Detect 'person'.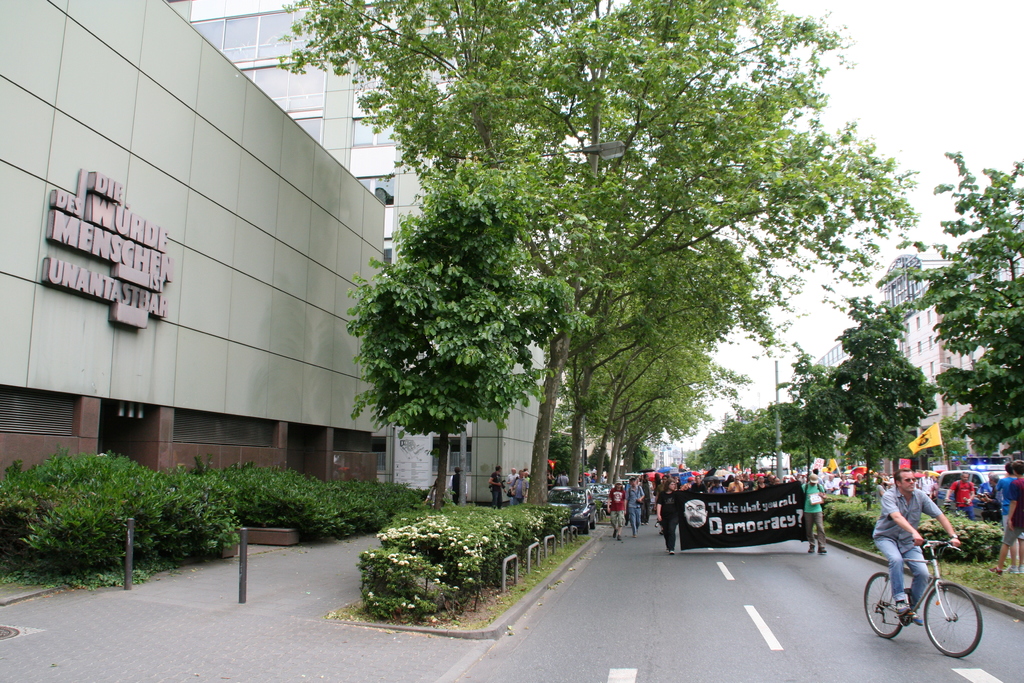
Detected at left=870, top=468, right=962, bottom=627.
